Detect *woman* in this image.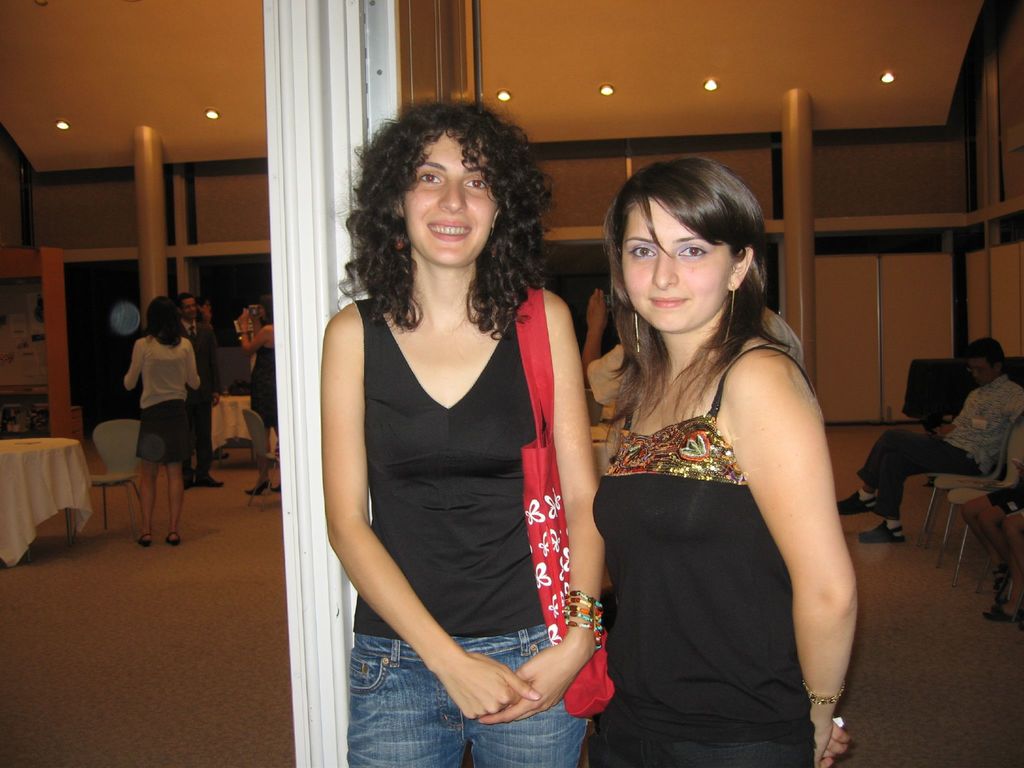
Detection: BBox(302, 111, 618, 767).
